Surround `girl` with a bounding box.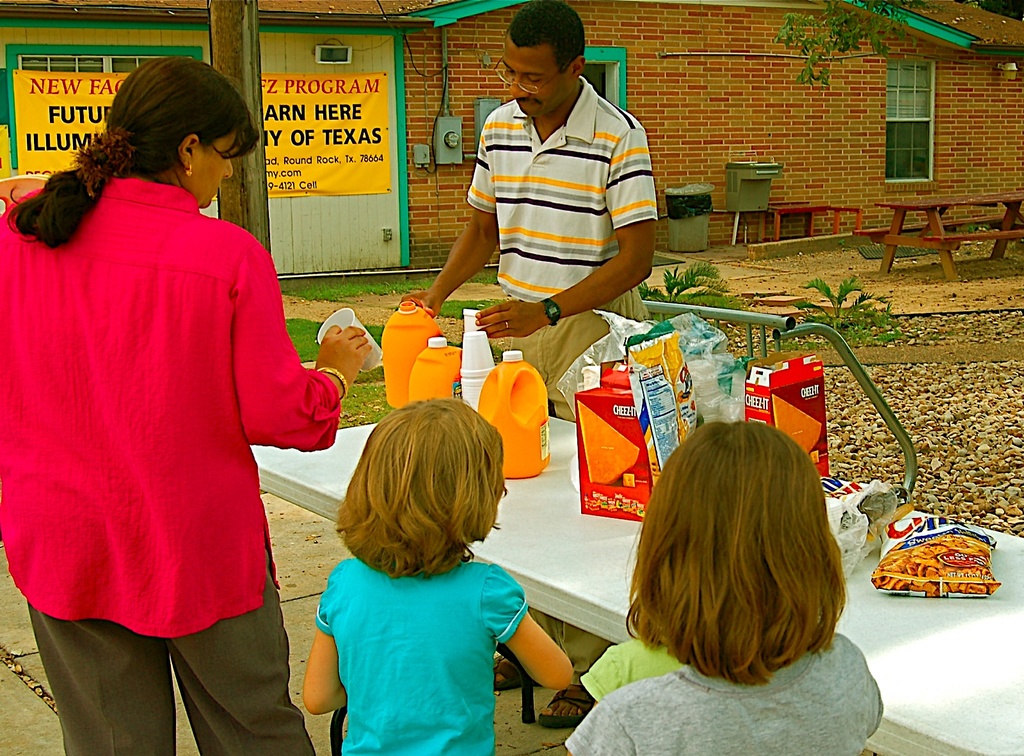
<region>0, 52, 376, 754</region>.
